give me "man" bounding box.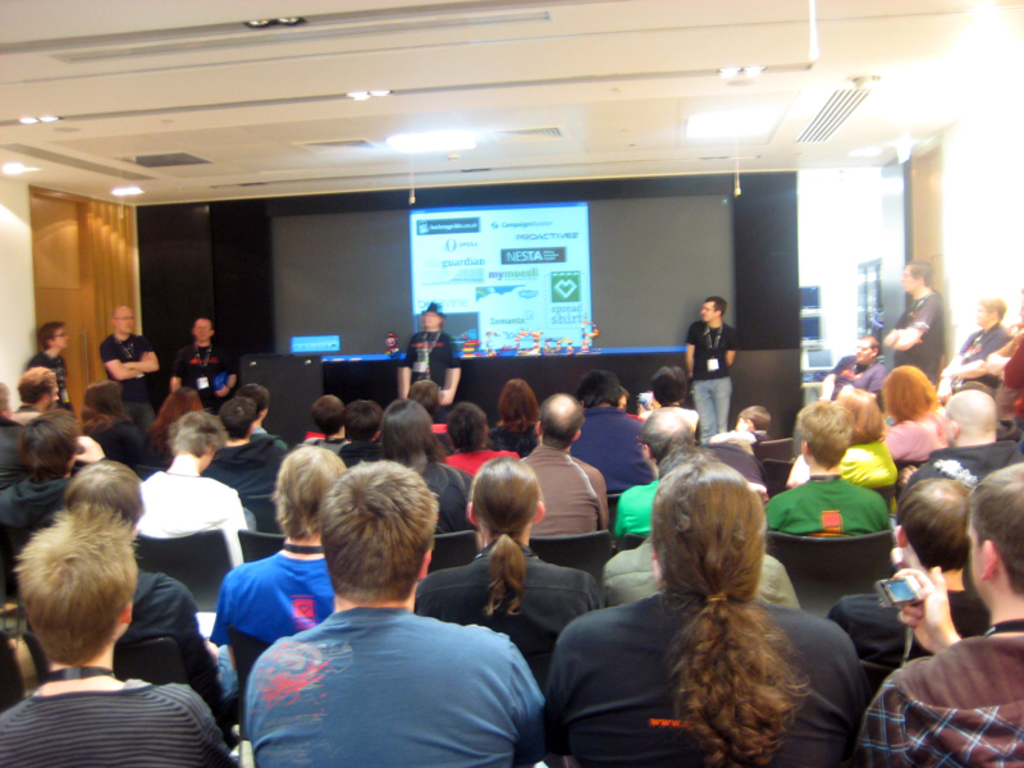
BBox(17, 365, 61, 421).
